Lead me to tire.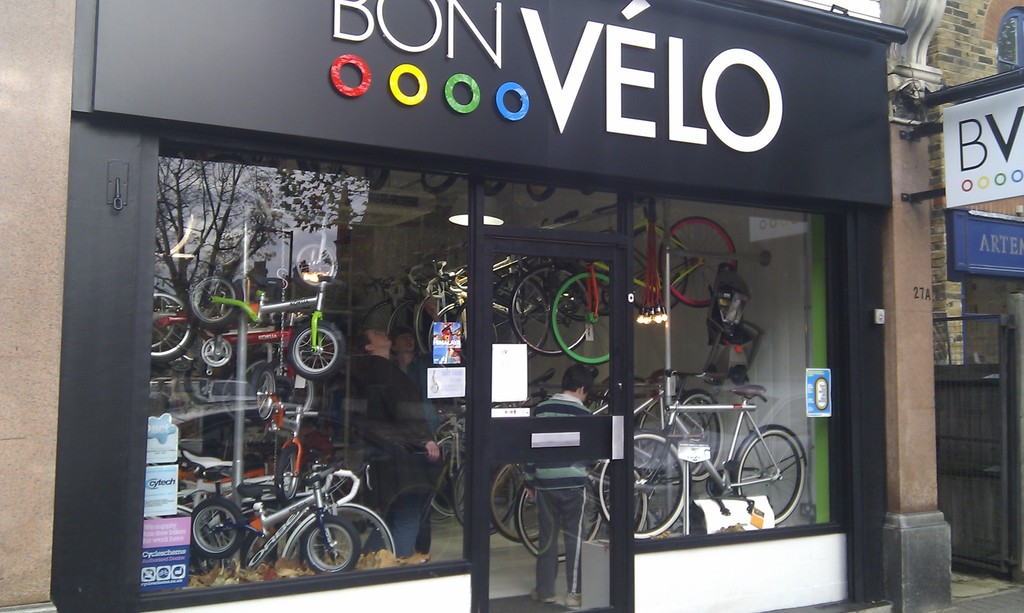
Lead to box=[429, 303, 501, 376].
